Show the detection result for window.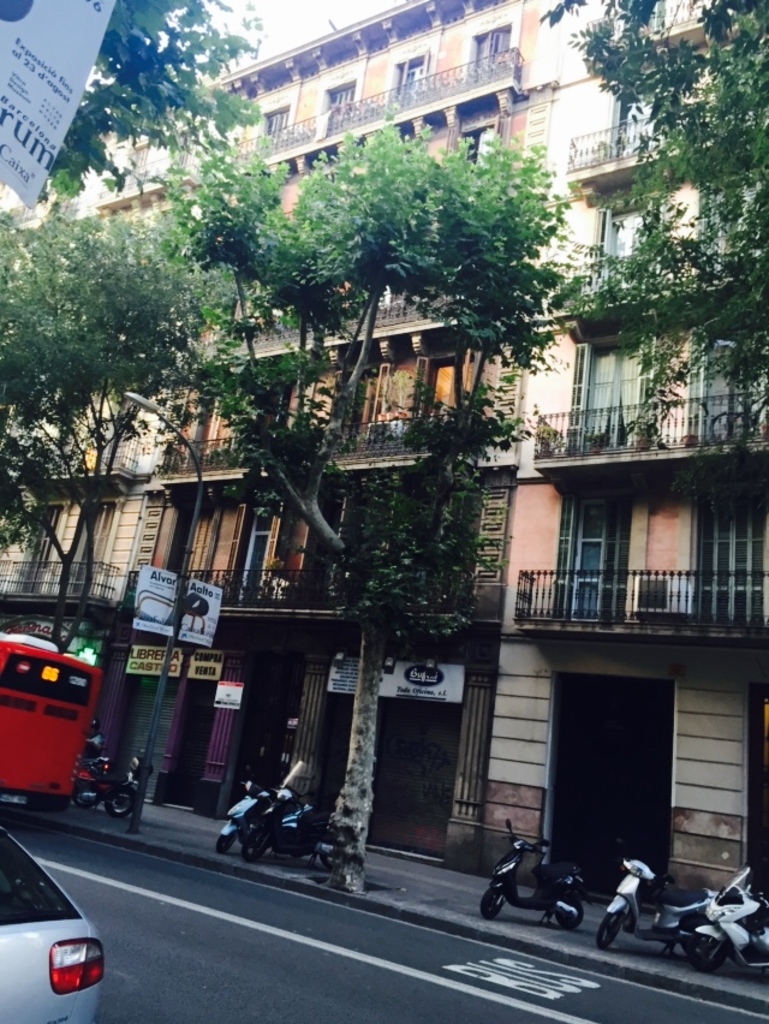
[469, 30, 512, 87].
